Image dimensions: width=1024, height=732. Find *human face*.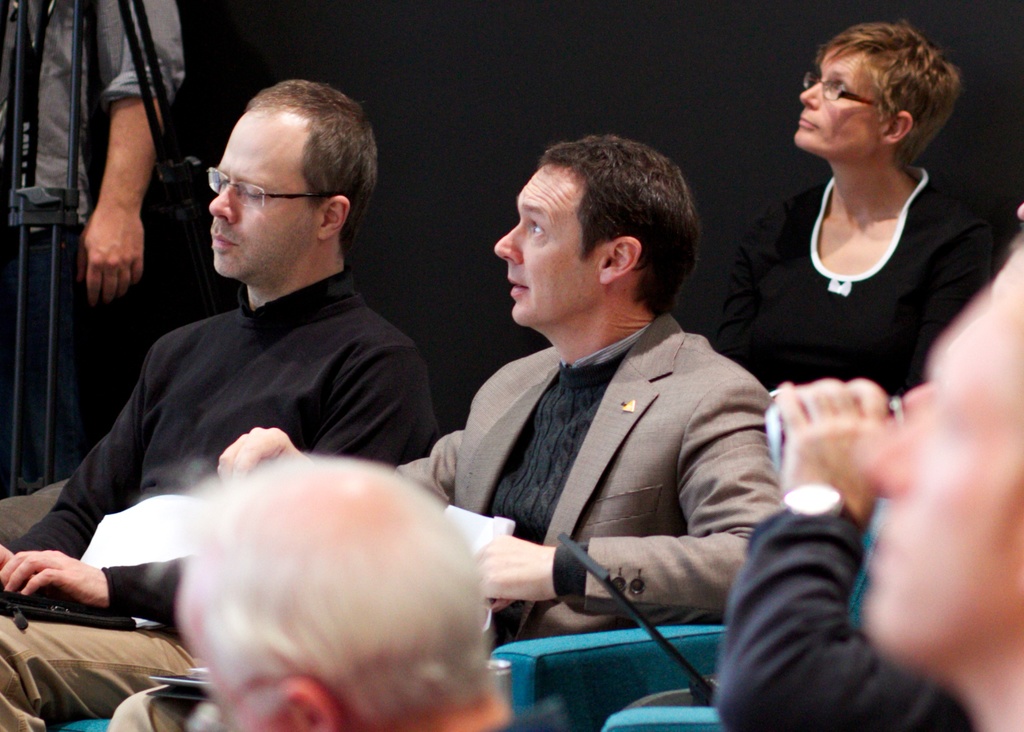
207,106,324,281.
